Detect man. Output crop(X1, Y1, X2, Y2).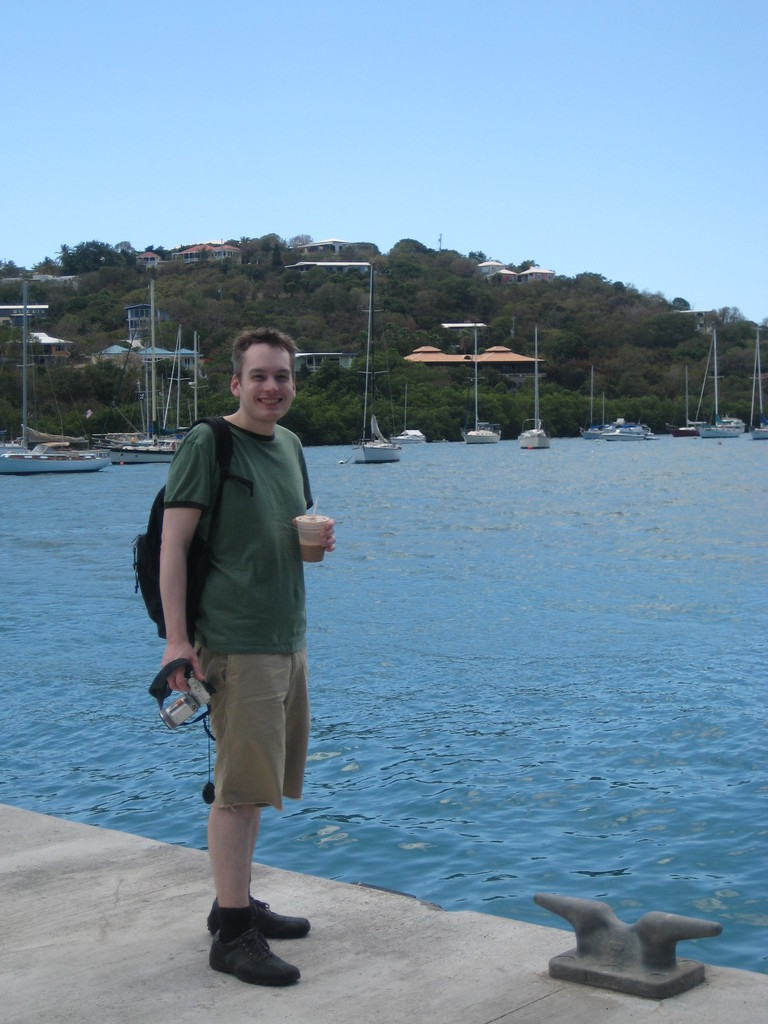
crop(158, 327, 339, 987).
